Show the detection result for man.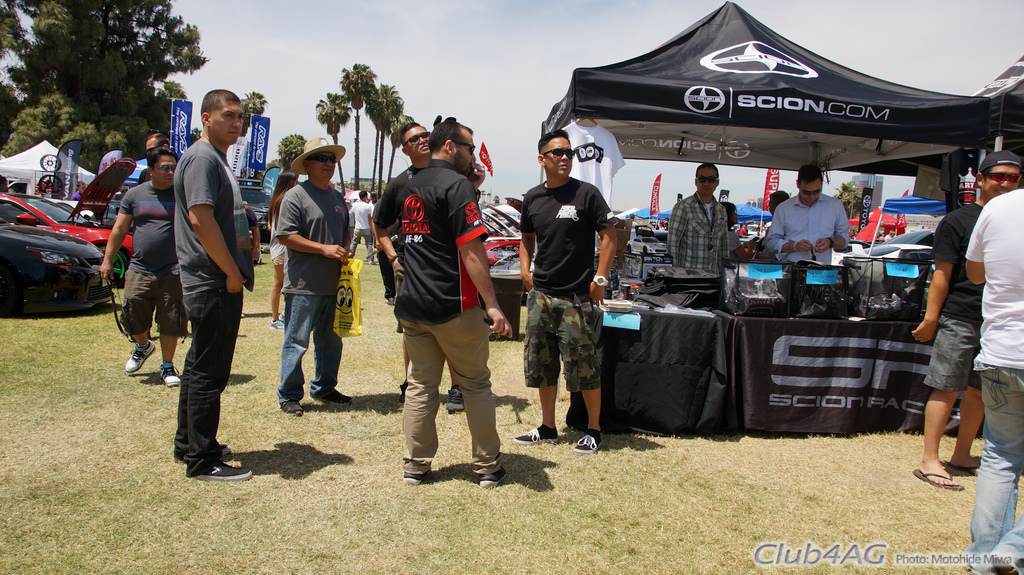
detection(136, 133, 167, 184).
